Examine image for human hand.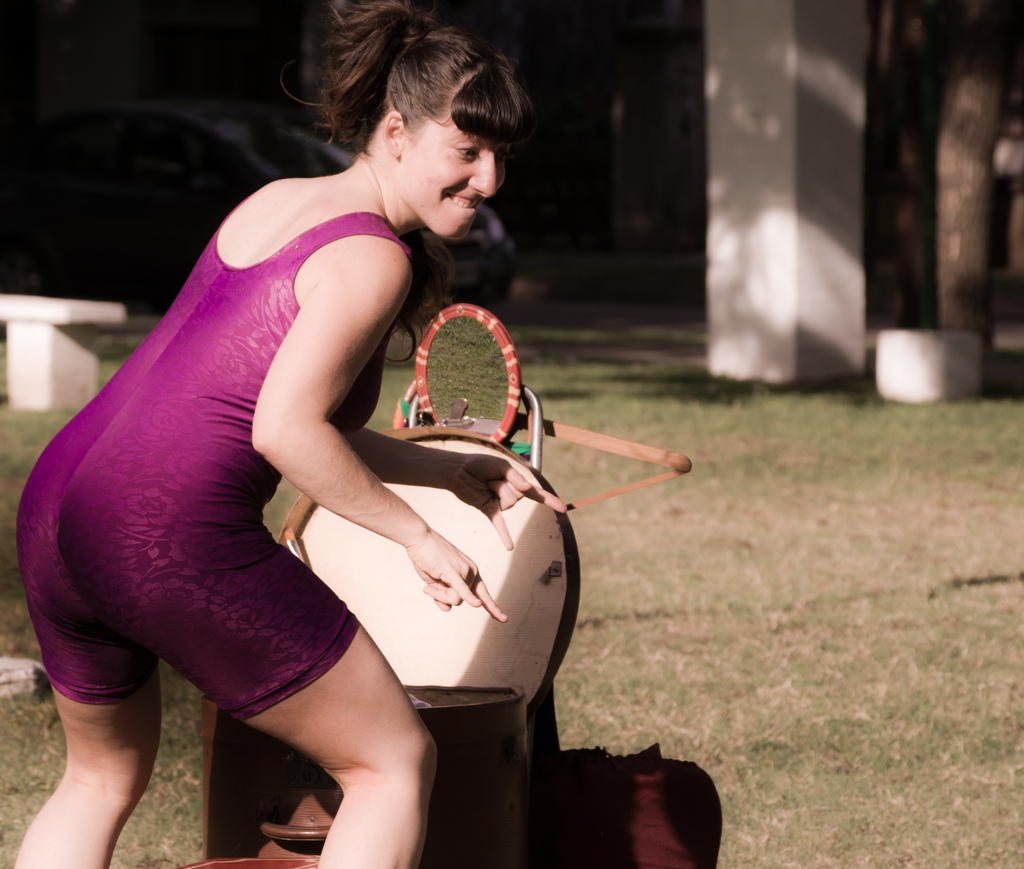
Examination result: 410,523,508,620.
